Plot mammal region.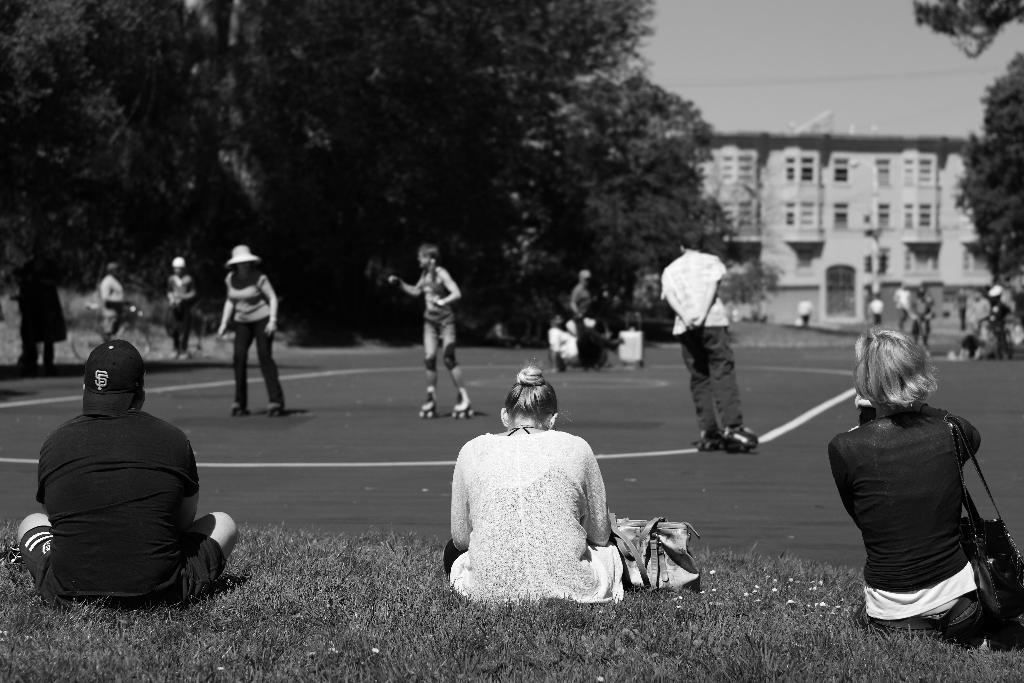
Plotted at {"x1": 658, "y1": 233, "x2": 762, "y2": 448}.
